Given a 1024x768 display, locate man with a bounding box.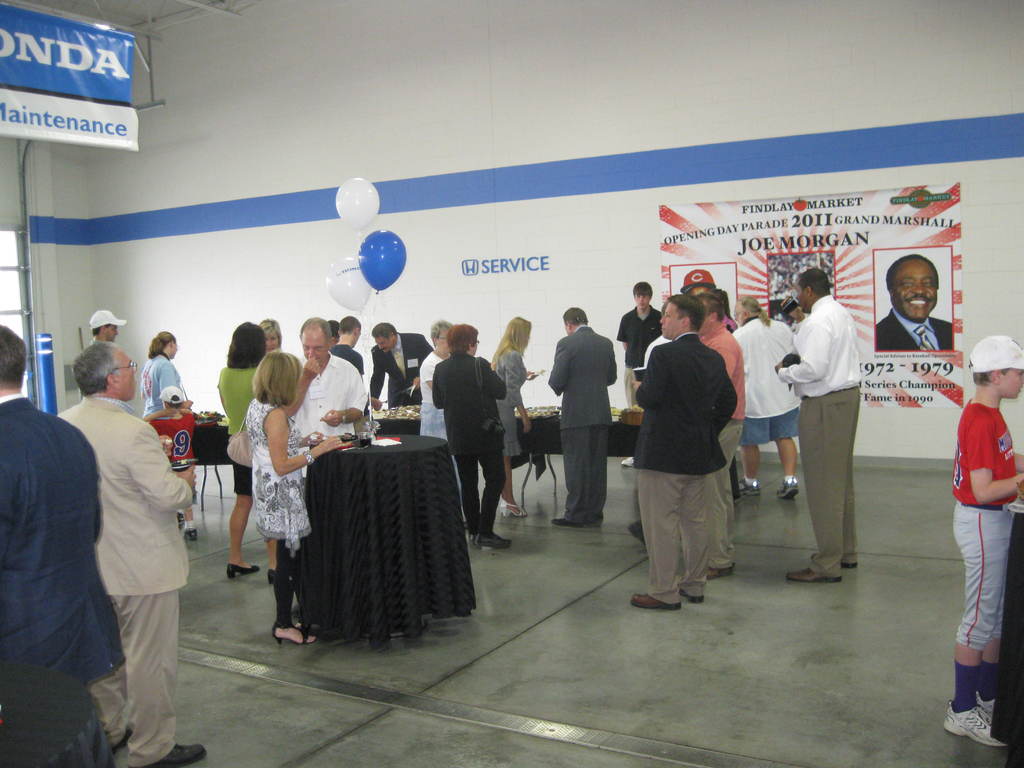
Located: [x1=774, y1=268, x2=859, y2=585].
